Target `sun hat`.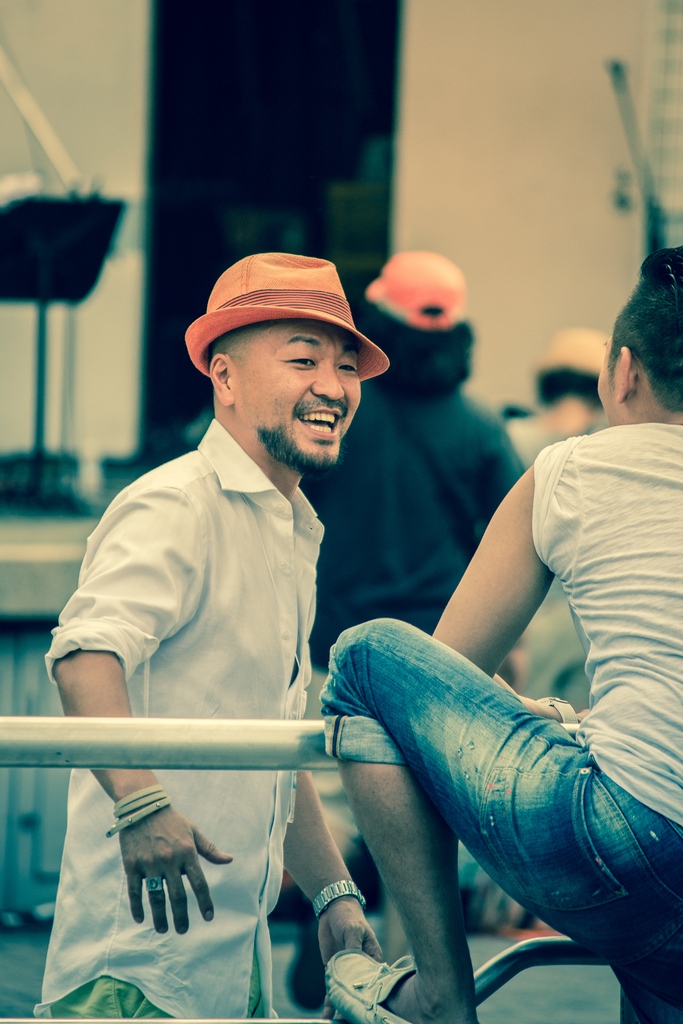
Target region: box(179, 253, 394, 384).
